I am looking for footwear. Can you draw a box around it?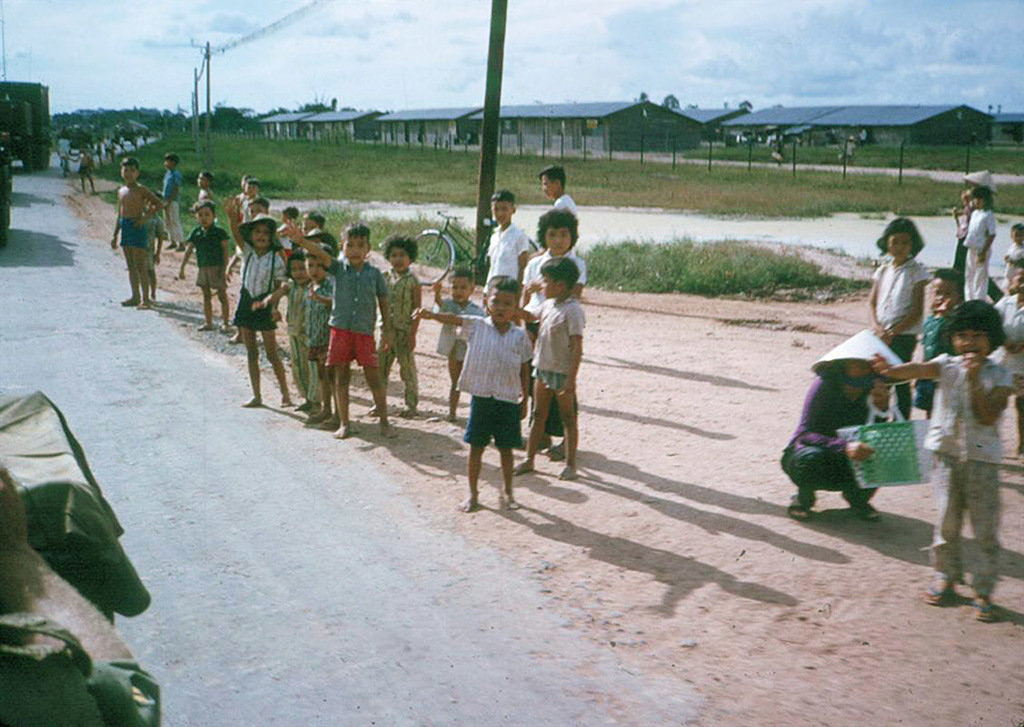
Sure, the bounding box is x1=973, y1=590, x2=992, y2=621.
